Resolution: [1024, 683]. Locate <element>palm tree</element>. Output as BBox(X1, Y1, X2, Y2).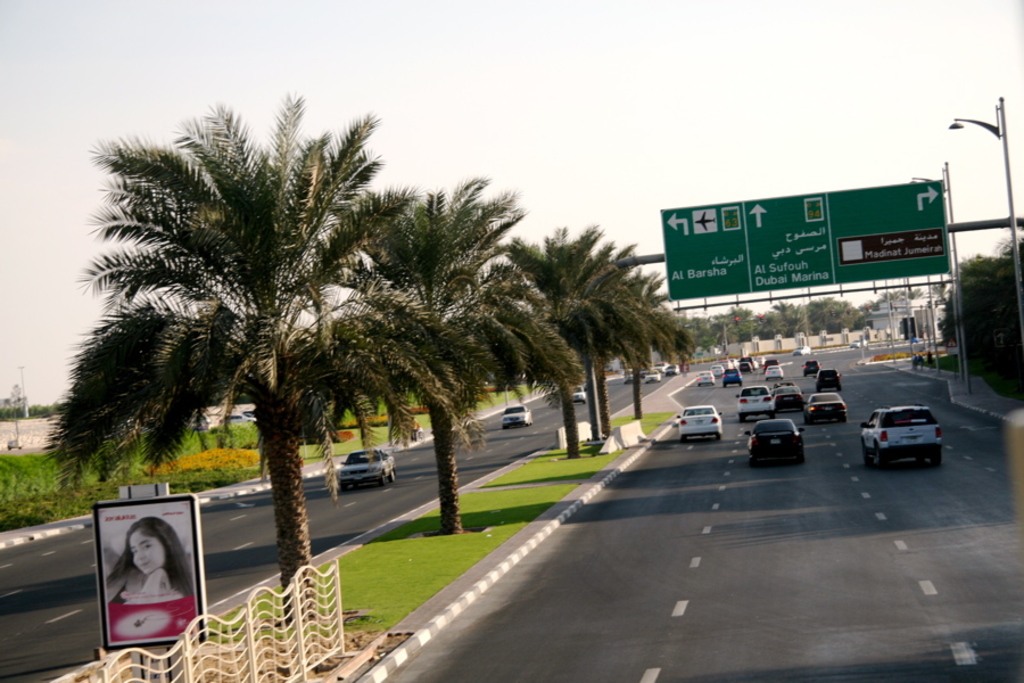
BBox(485, 255, 612, 445).
